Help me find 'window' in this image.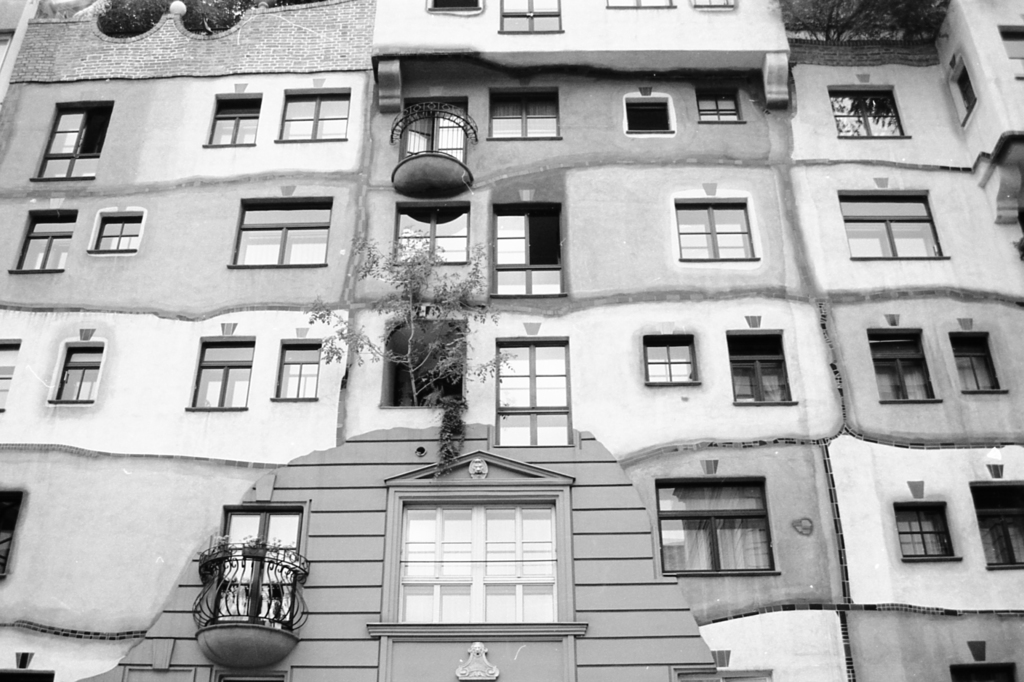
Found it: select_region(728, 312, 796, 407).
